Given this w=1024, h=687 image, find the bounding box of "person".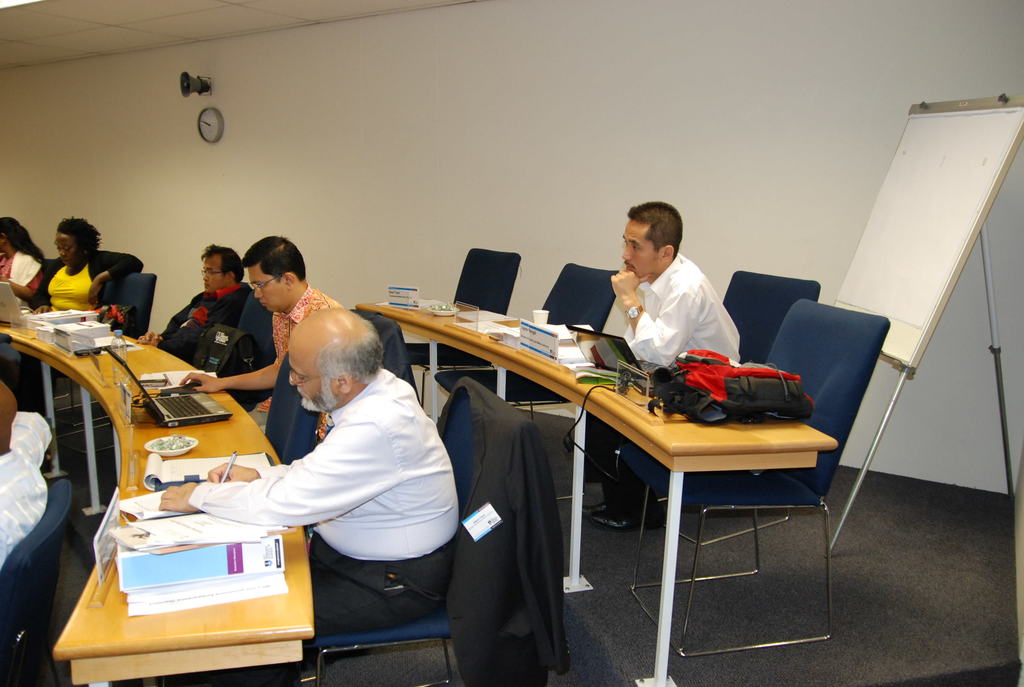
[left=177, top=235, right=344, bottom=442].
